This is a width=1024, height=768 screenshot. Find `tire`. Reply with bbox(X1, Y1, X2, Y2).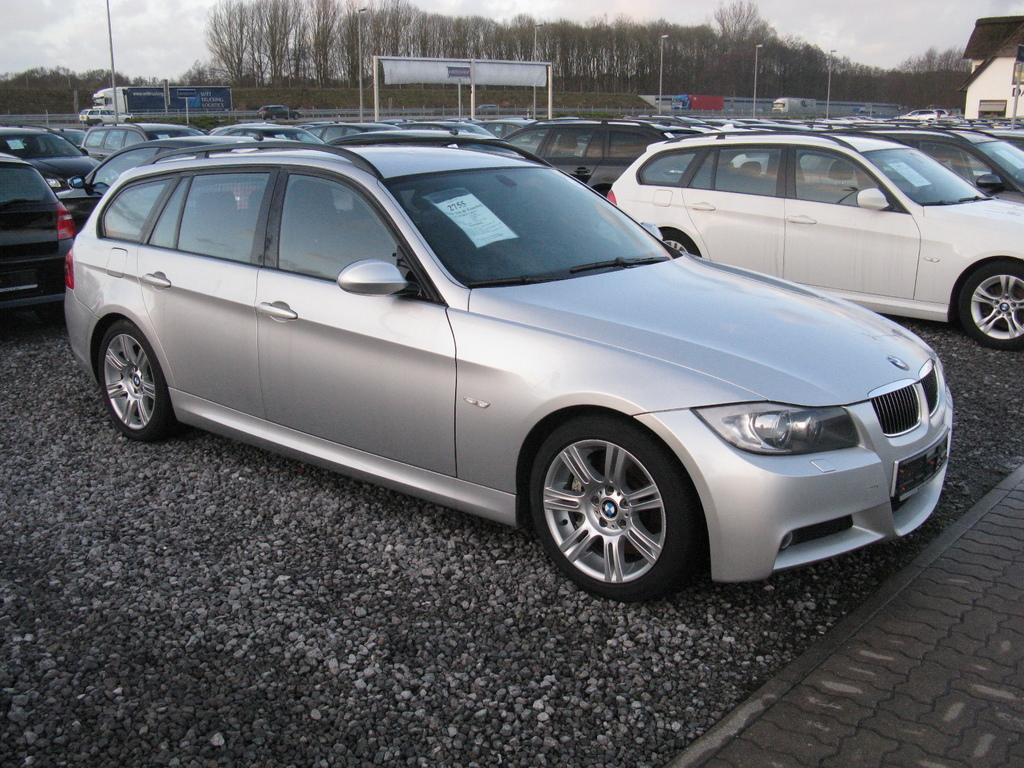
bbox(92, 117, 103, 127).
